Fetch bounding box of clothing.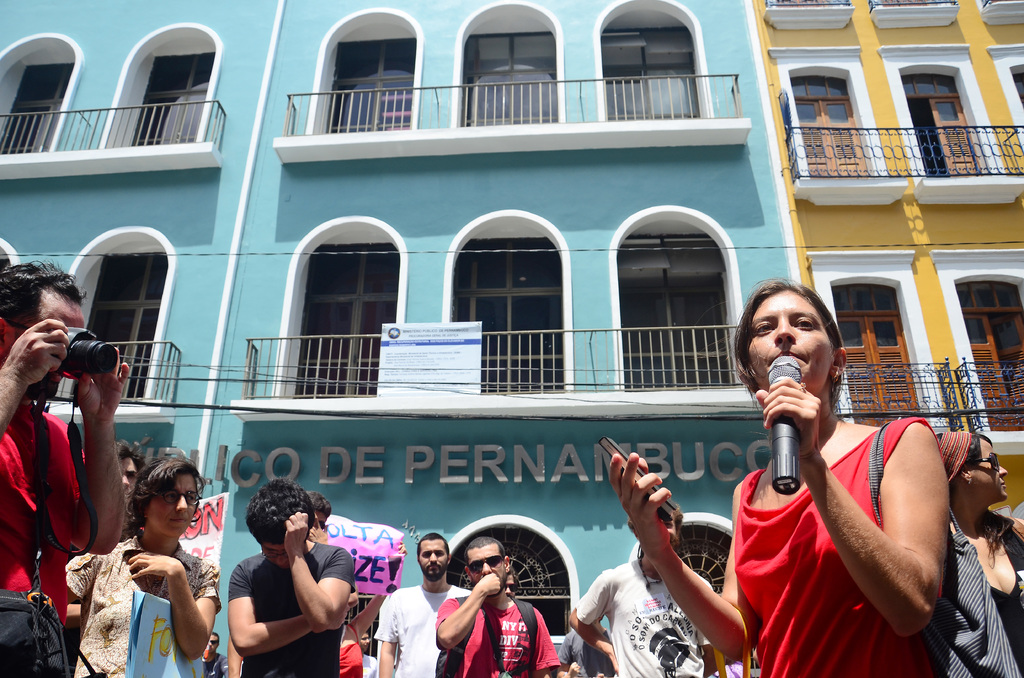
Bbox: <bbox>333, 641, 361, 677</bbox>.
